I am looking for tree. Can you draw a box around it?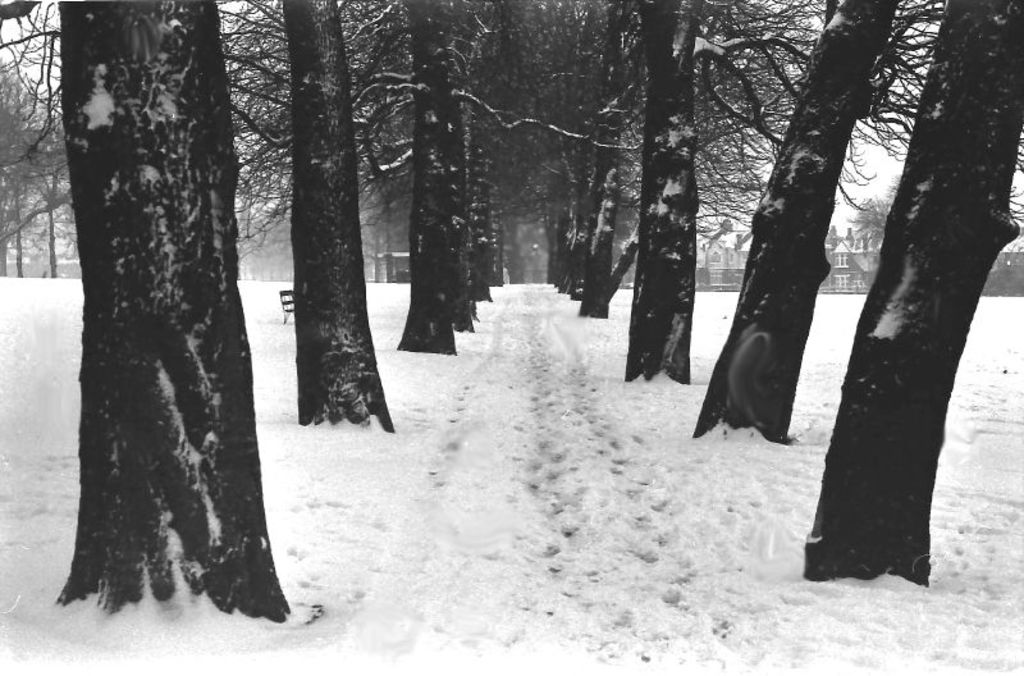
Sure, the bounding box is x1=520 y1=0 x2=654 y2=298.
